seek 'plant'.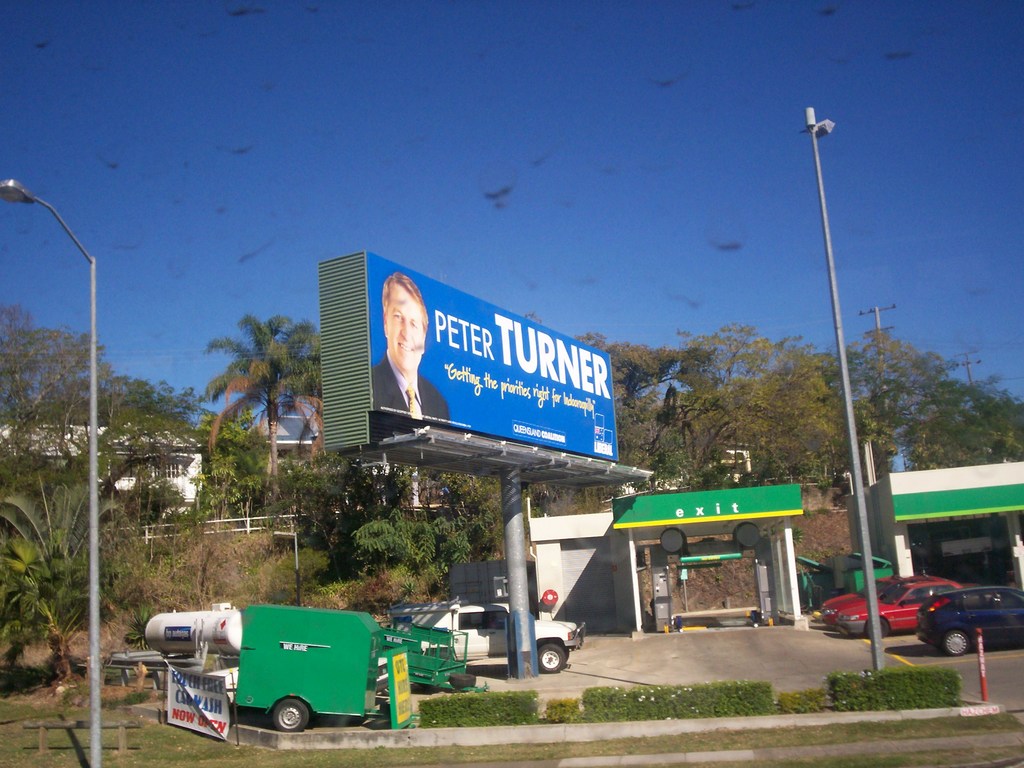
[544,696,577,725].
